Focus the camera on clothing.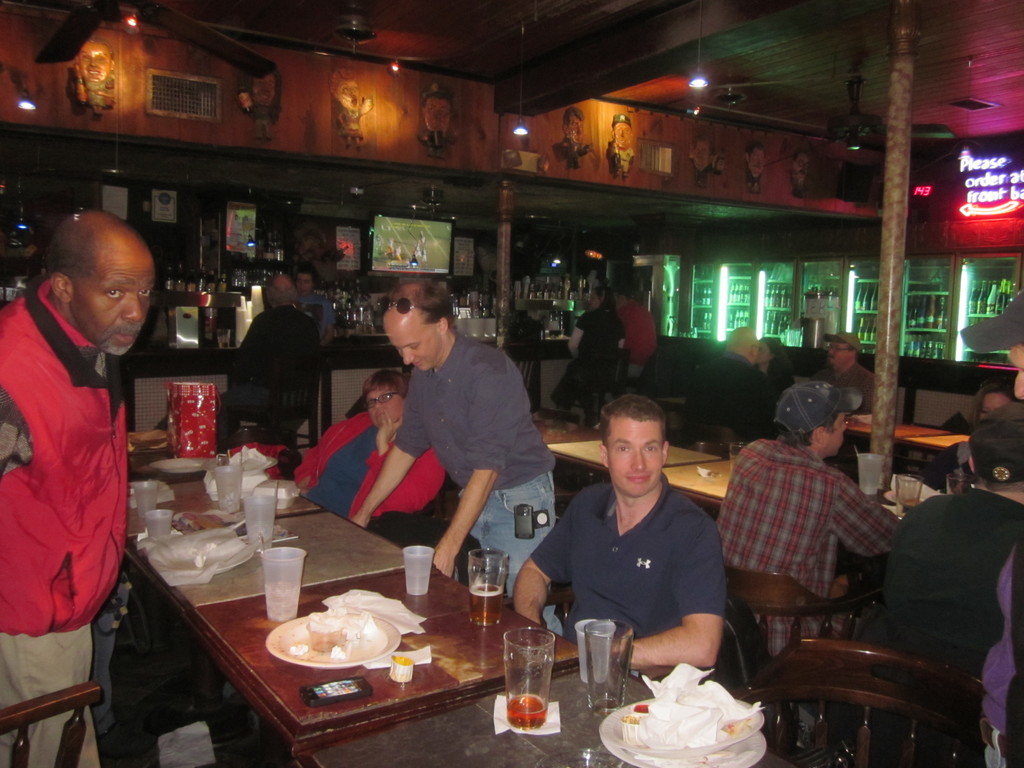
Focus region: detection(524, 477, 724, 676).
